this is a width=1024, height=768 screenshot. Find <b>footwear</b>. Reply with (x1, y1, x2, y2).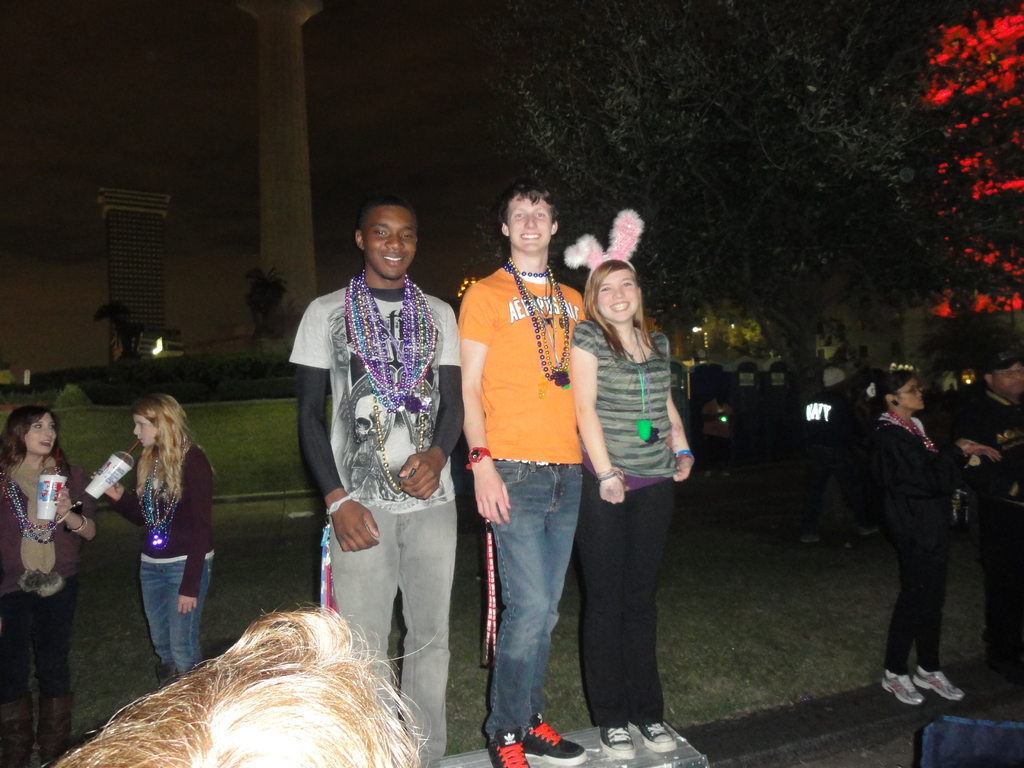
(875, 671, 927, 705).
